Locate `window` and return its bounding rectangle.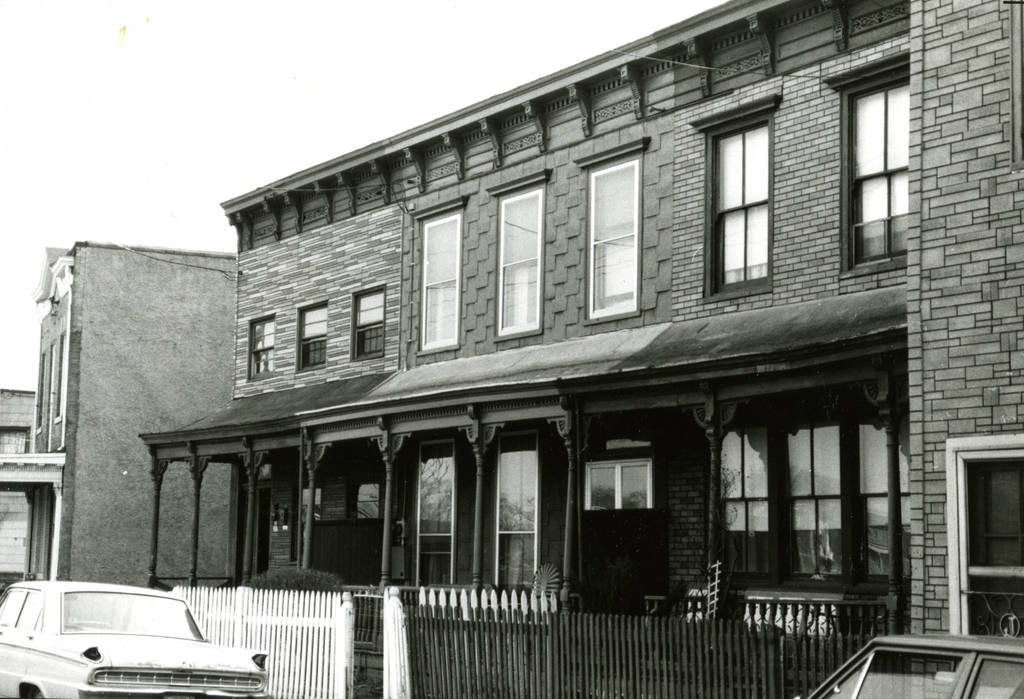
(x1=572, y1=459, x2=656, y2=509).
